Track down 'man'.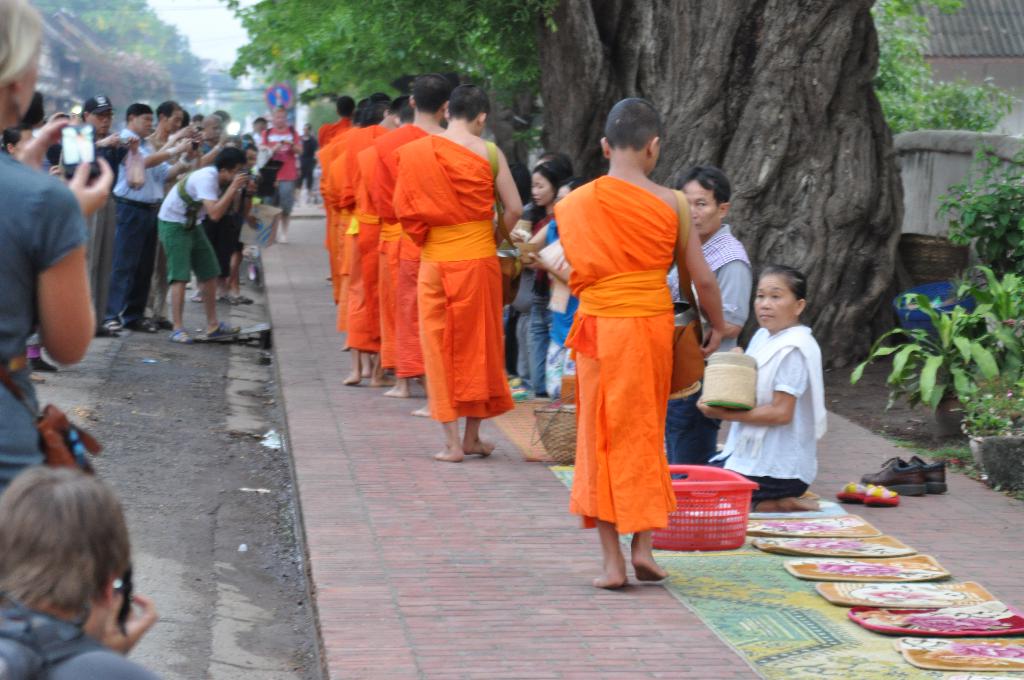
Tracked to region(200, 110, 241, 163).
